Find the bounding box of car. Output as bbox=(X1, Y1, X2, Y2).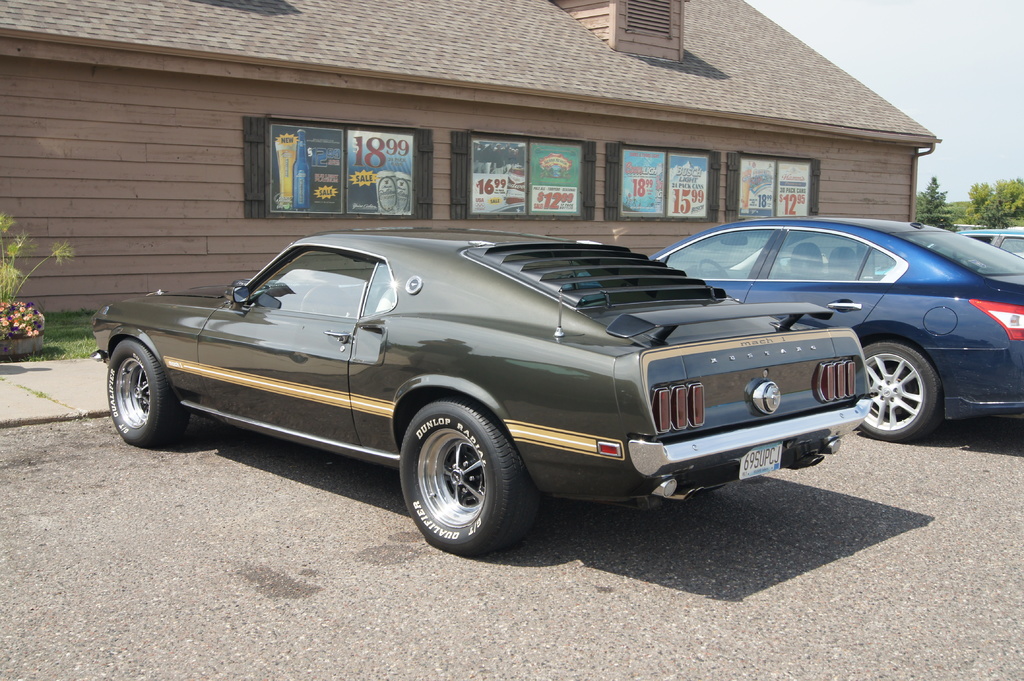
bbox=(954, 227, 1023, 264).
